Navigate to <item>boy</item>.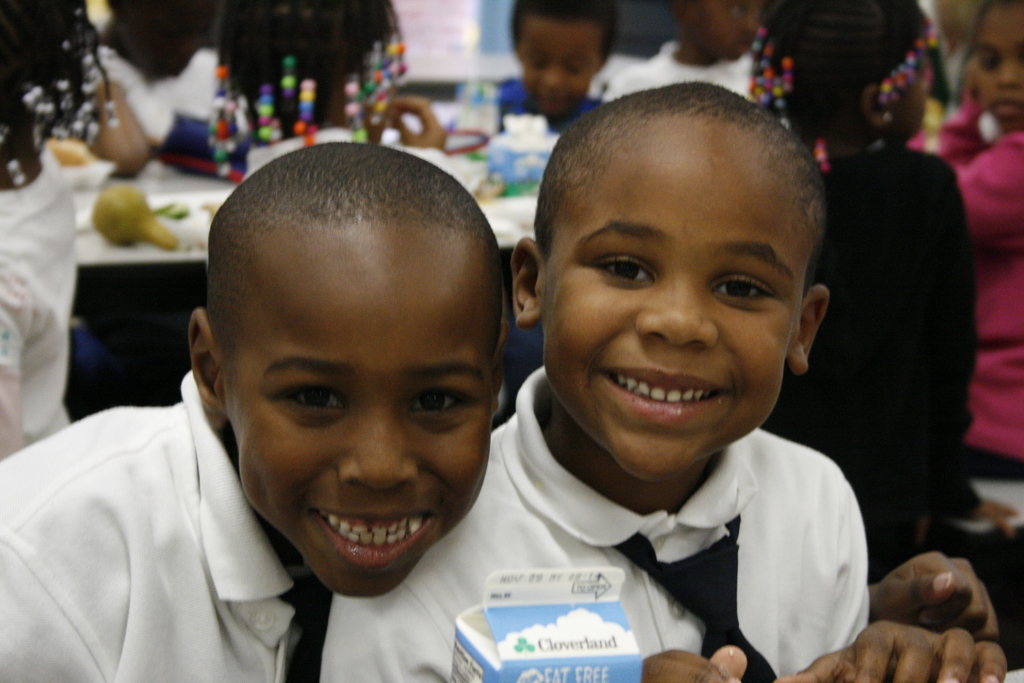
Navigation target: BBox(500, 0, 612, 144).
